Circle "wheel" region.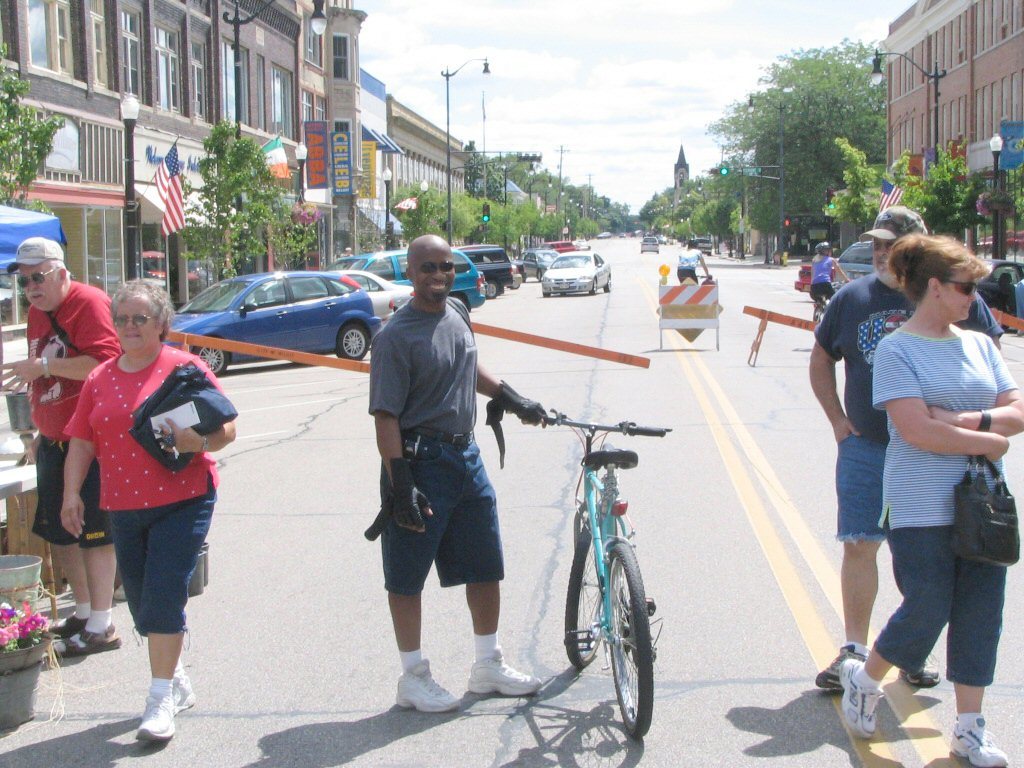
Region: <bbox>191, 342, 231, 378</bbox>.
